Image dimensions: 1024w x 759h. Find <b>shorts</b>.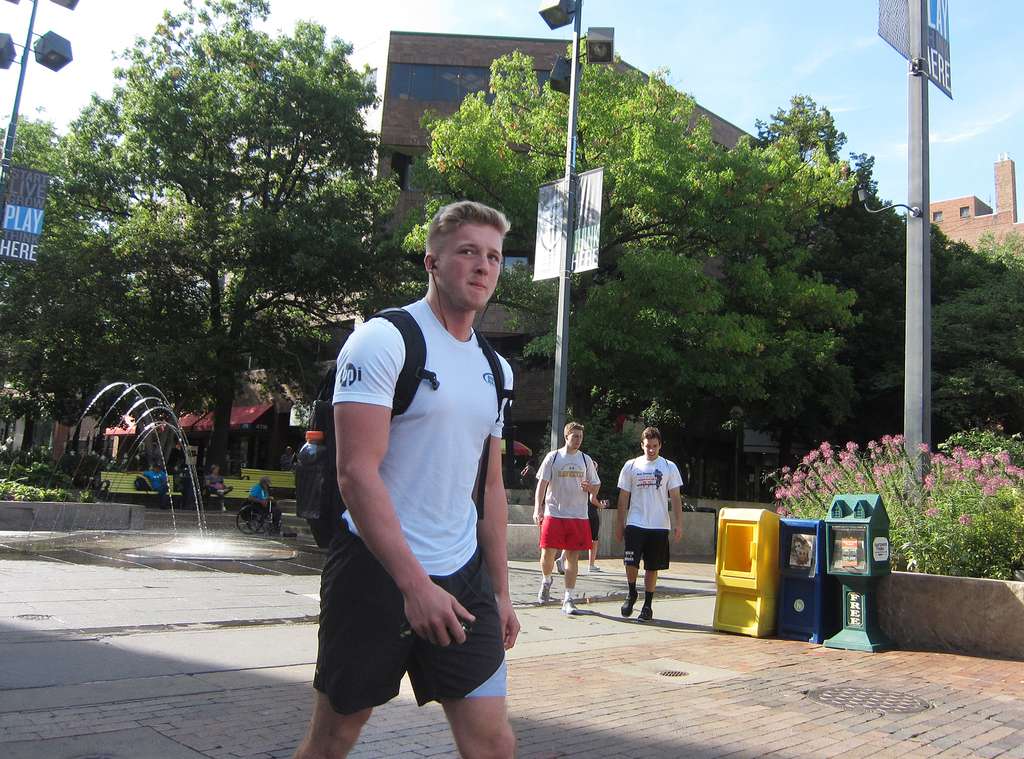
316/555/513/699.
